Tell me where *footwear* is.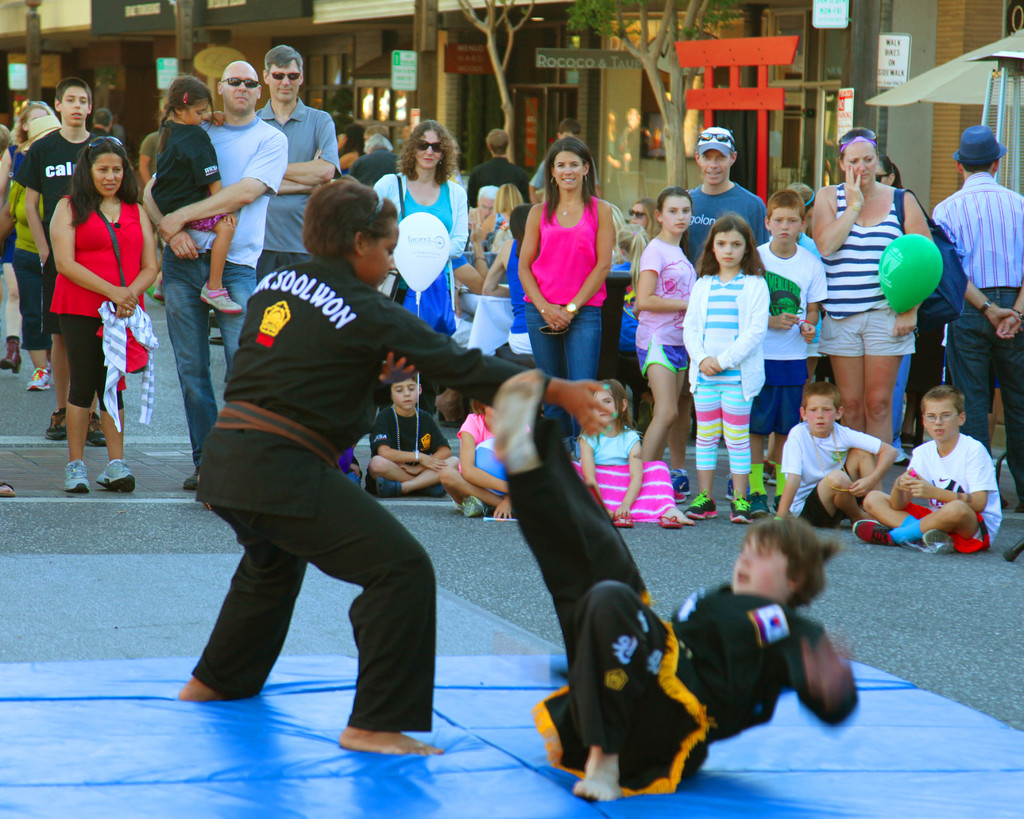
*footwear* is at (377, 479, 401, 497).
